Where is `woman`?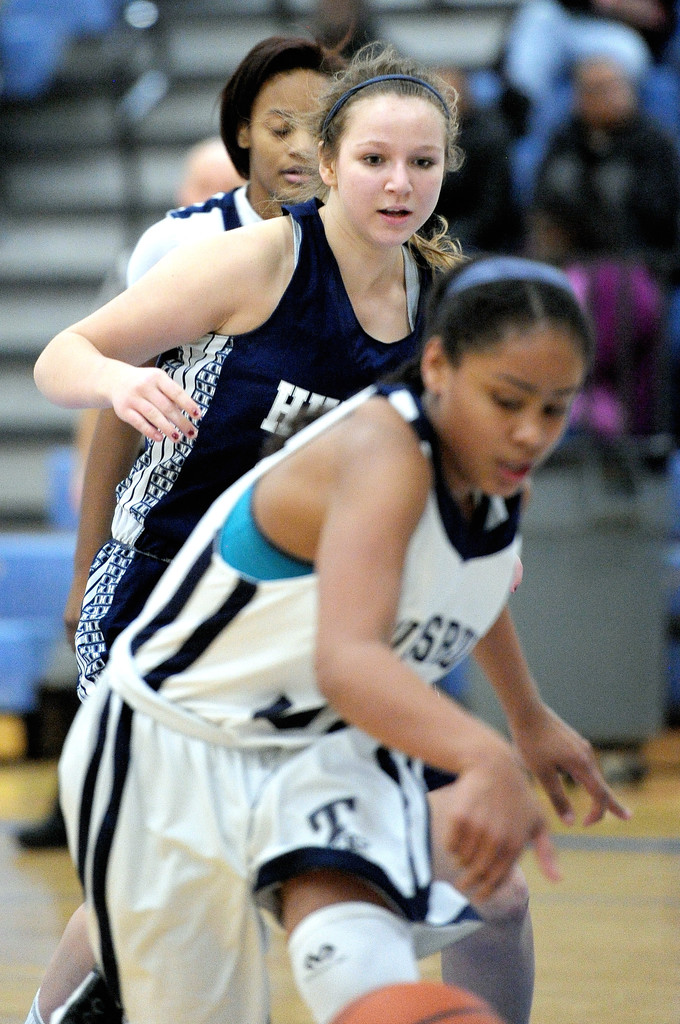
[58, 29, 357, 650].
